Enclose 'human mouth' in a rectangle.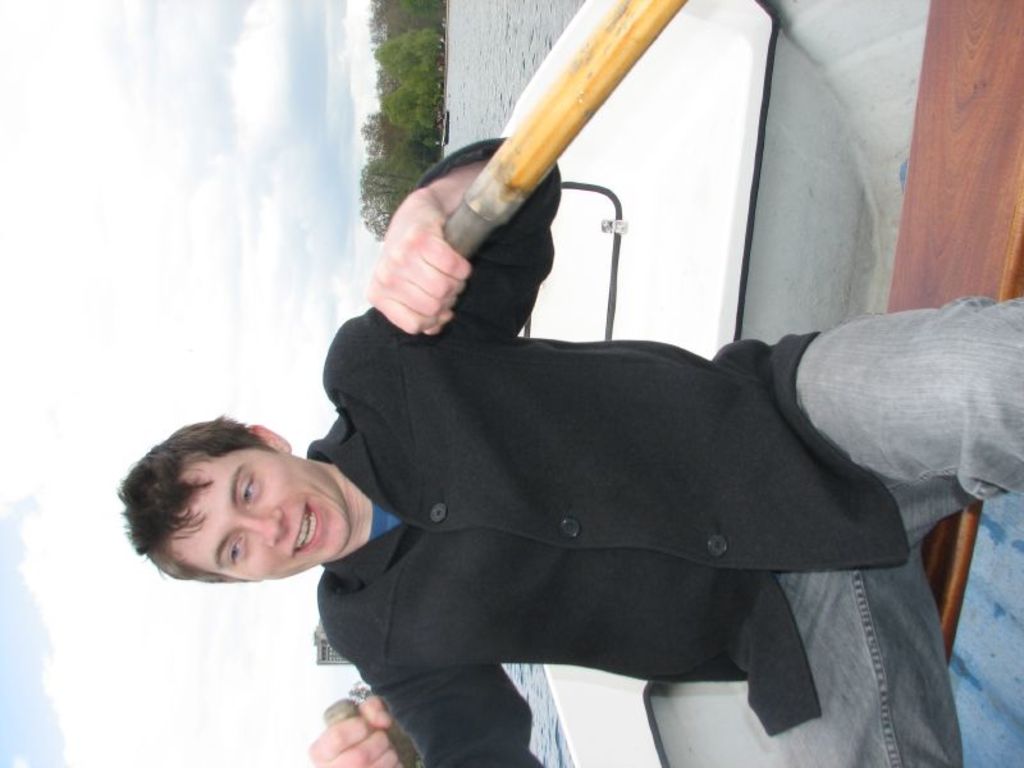
[left=289, top=504, right=323, bottom=556].
